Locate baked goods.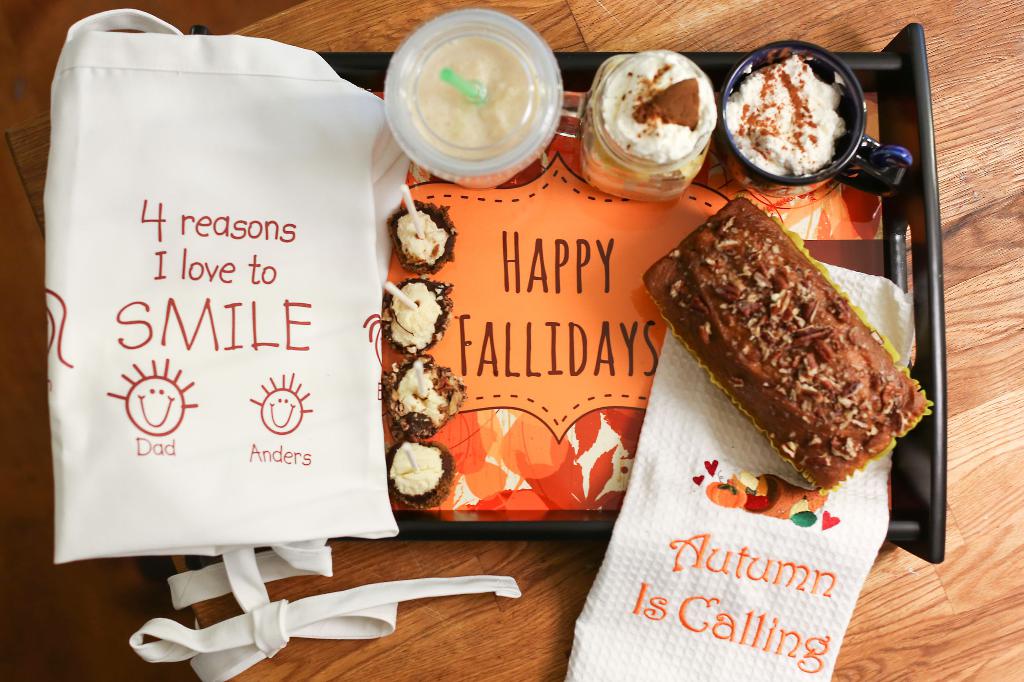
Bounding box: {"x1": 385, "y1": 200, "x2": 460, "y2": 279}.
